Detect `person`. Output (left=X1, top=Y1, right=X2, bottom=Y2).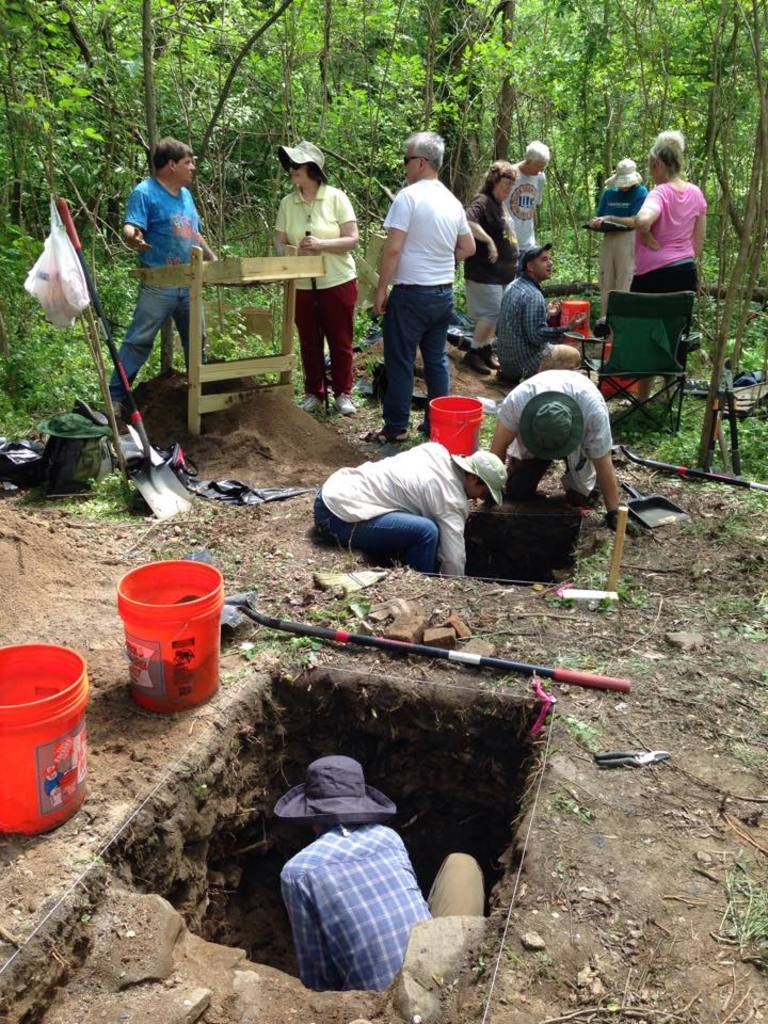
(left=462, top=154, right=523, bottom=374).
